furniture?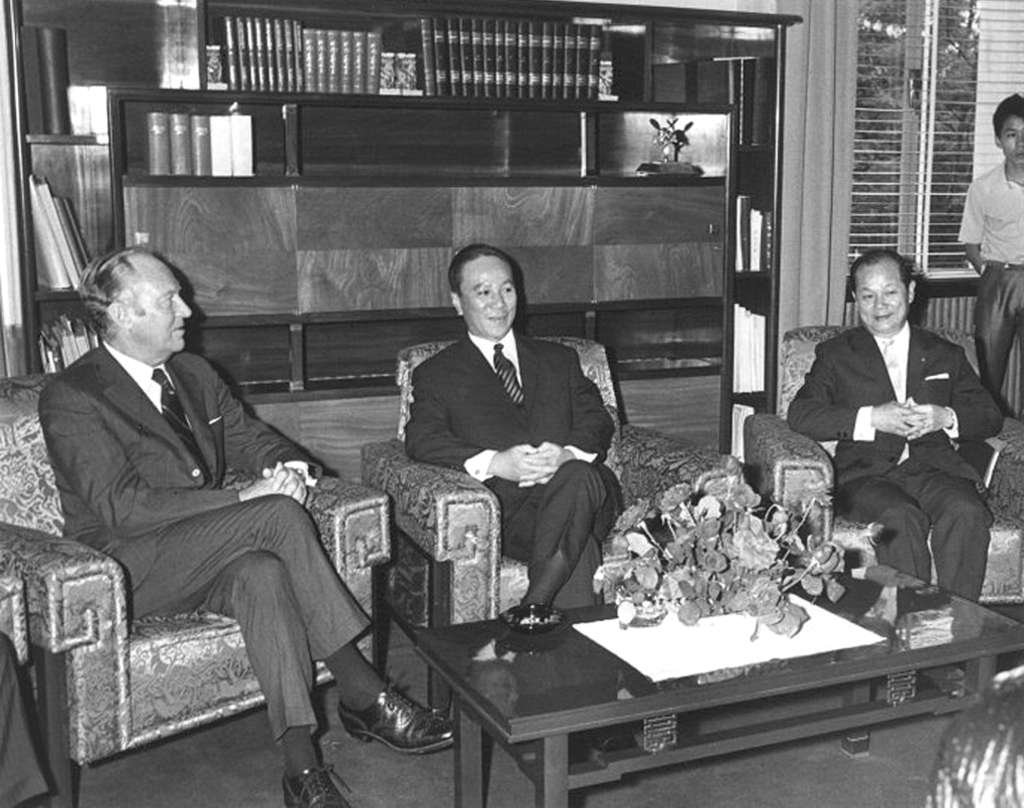
bbox=[2, 0, 804, 462]
